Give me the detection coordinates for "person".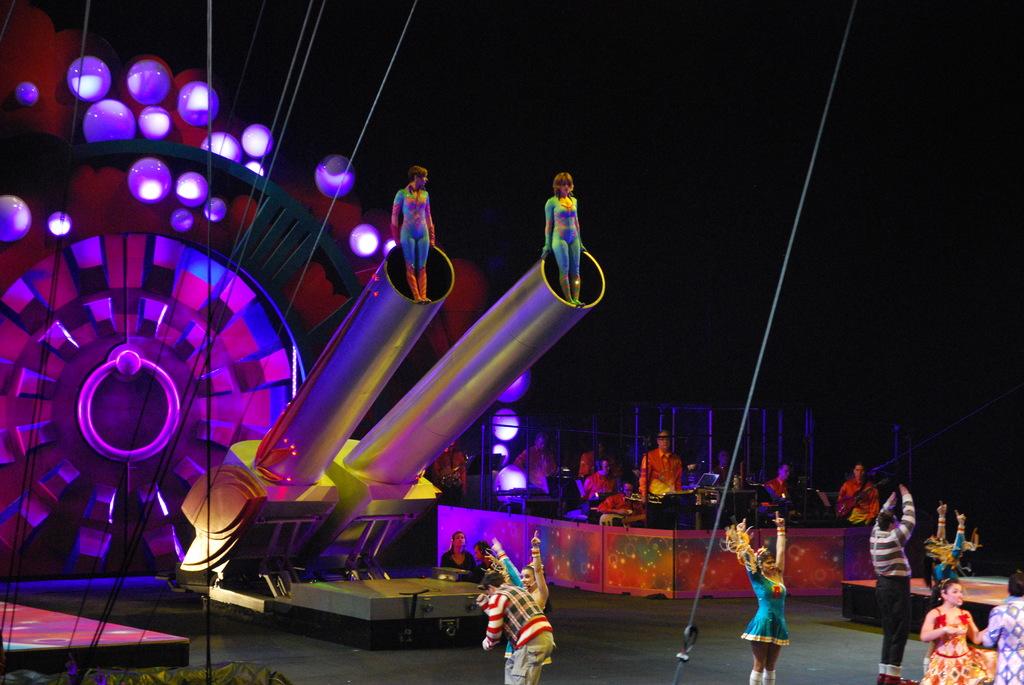
left=374, top=143, right=442, bottom=309.
